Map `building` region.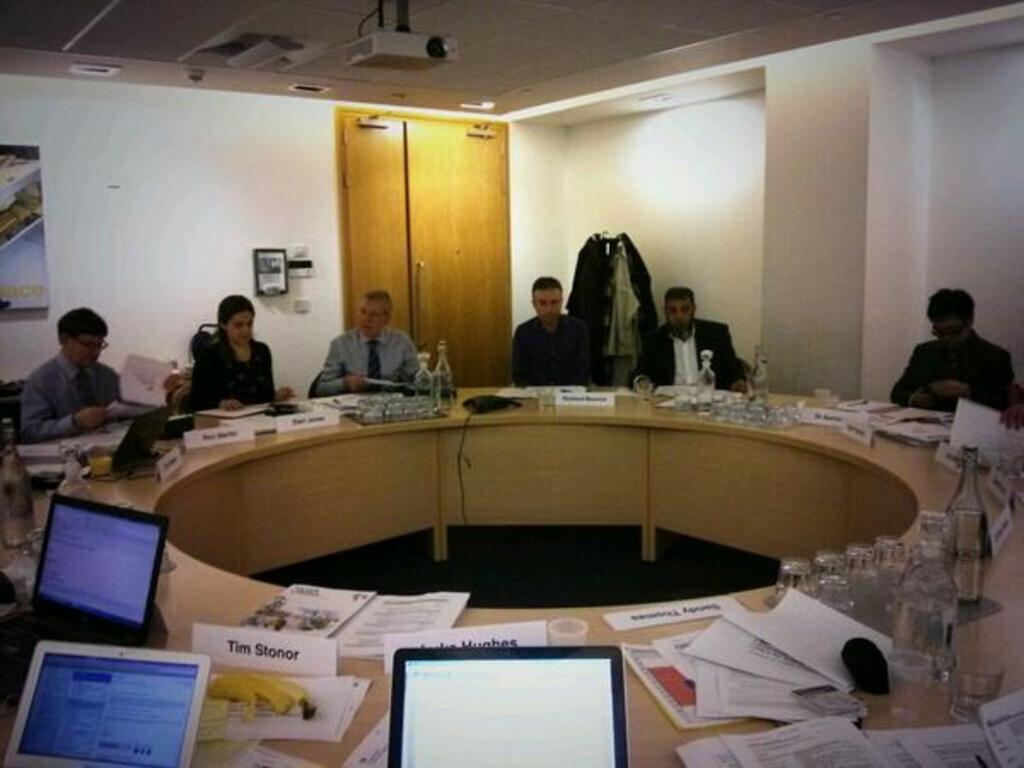
Mapped to 0,0,1022,766.
